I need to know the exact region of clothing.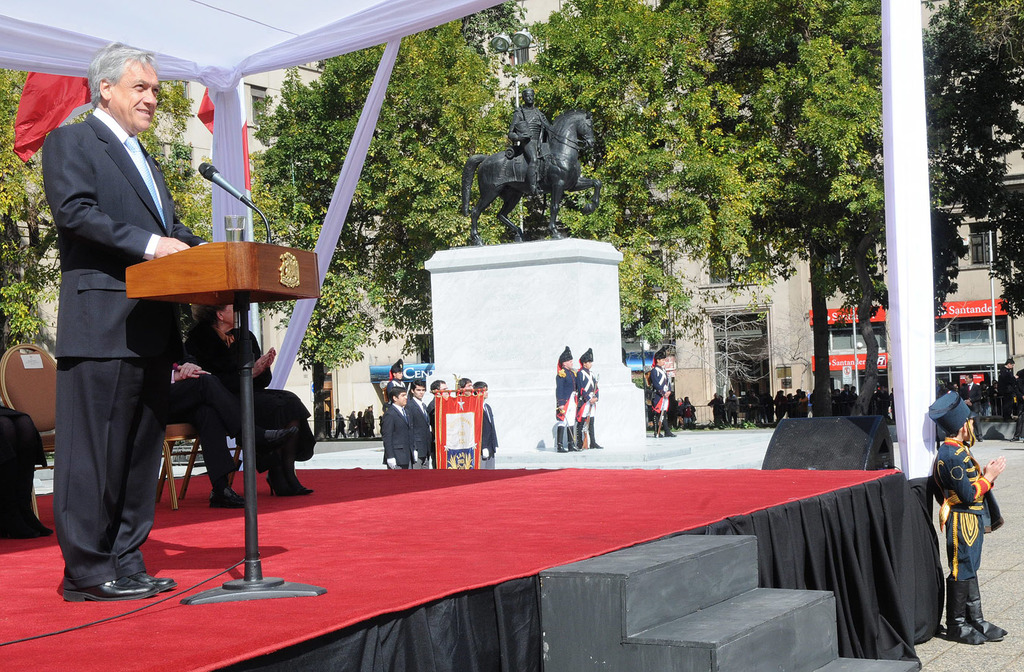
Region: (381,401,415,465).
